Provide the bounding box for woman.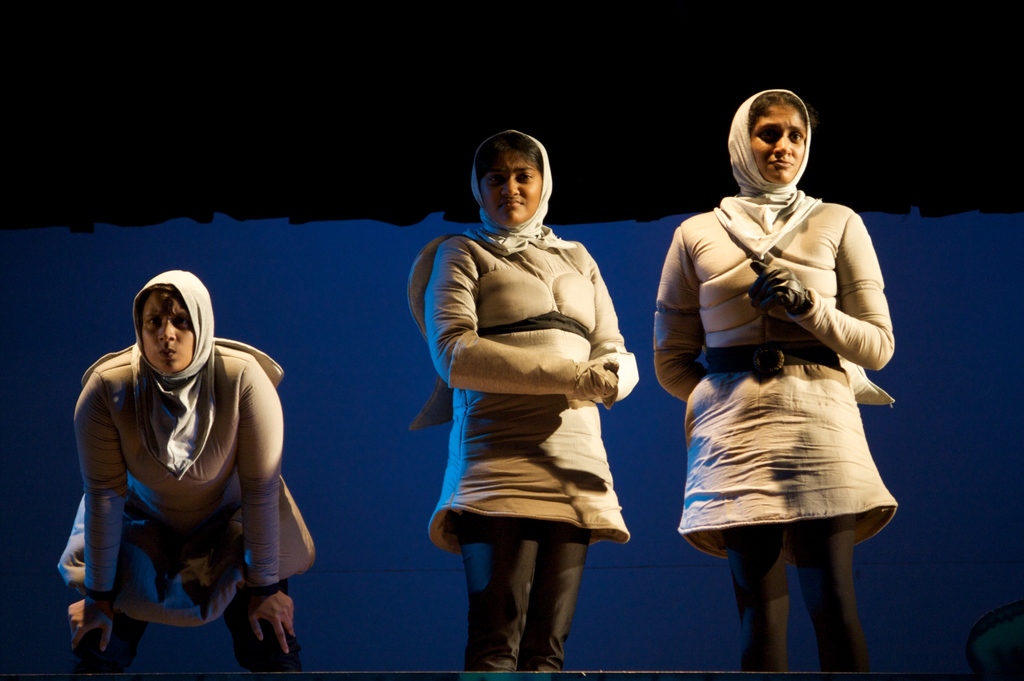
box=[653, 88, 898, 680].
